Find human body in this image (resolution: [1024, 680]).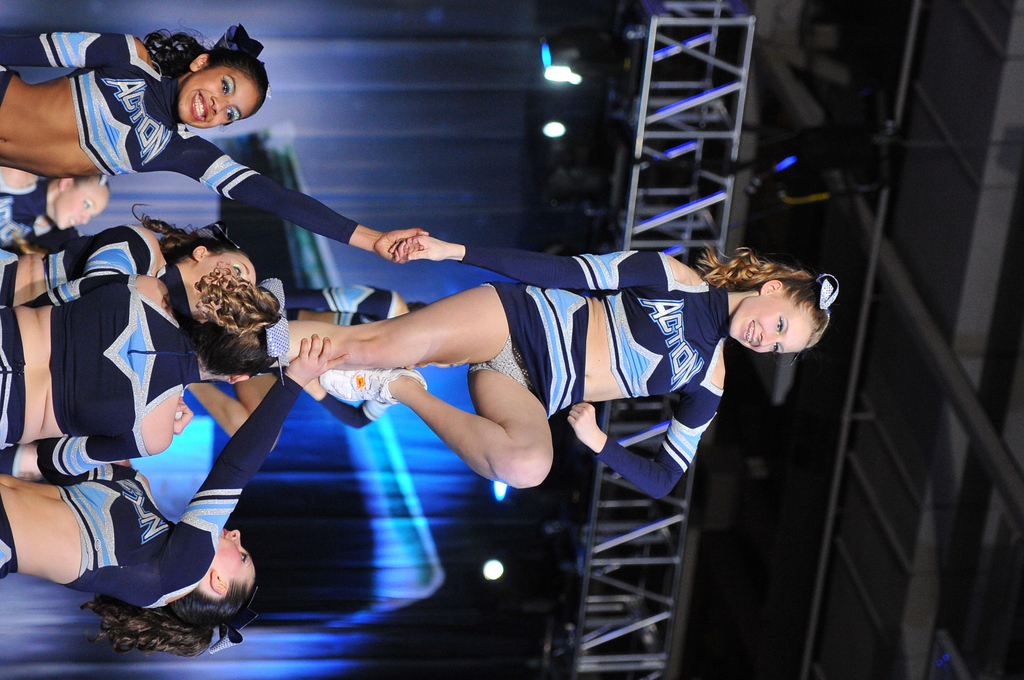
0,24,432,232.
